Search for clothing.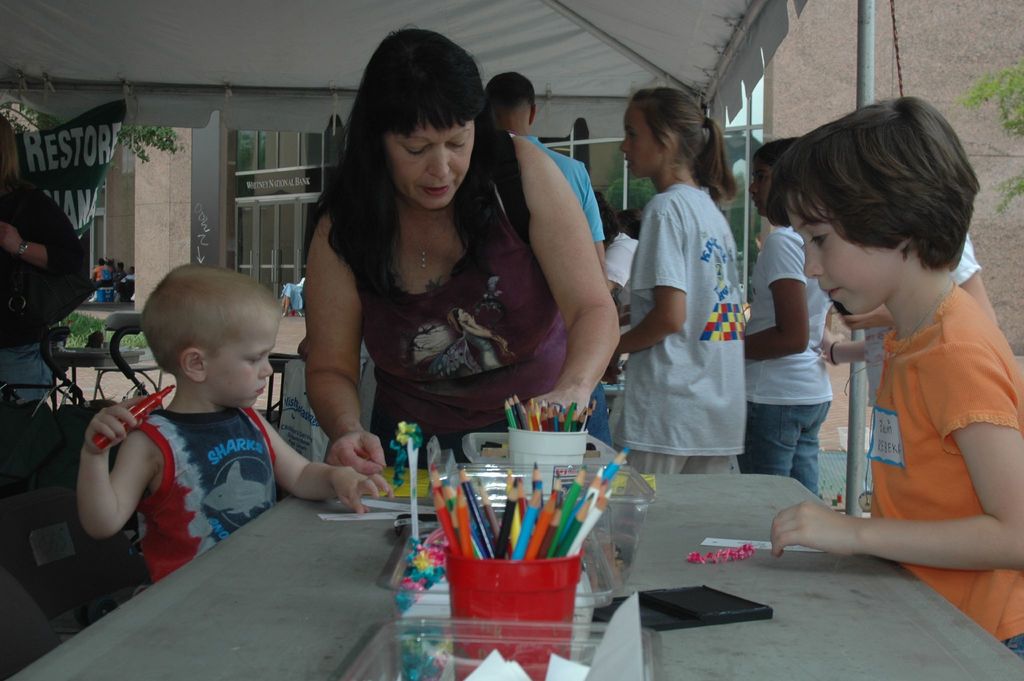
Found at select_region(959, 227, 985, 290).
